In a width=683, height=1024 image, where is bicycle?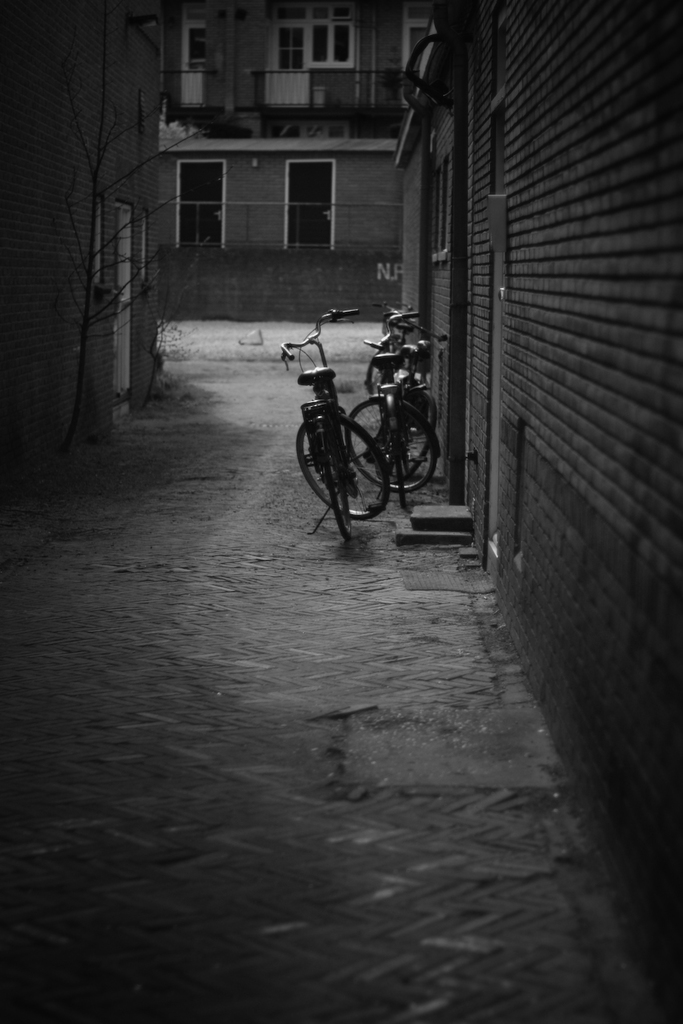
x1=365 y1=302 x2=418 y2=407.
